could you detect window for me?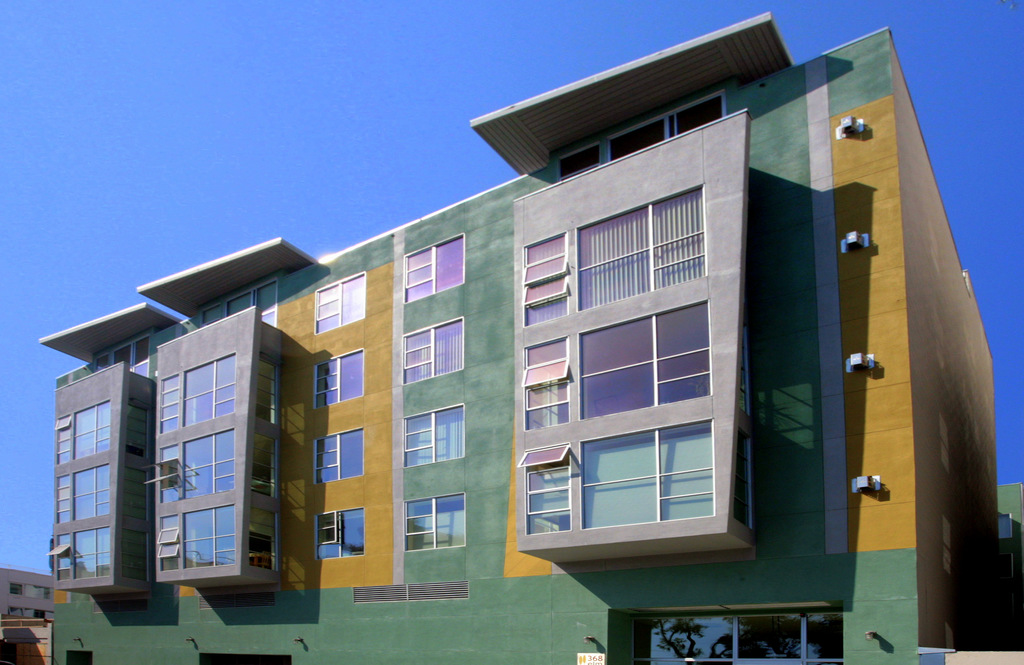
Detection result: left=182, top=431, right=236, bottom=496.
